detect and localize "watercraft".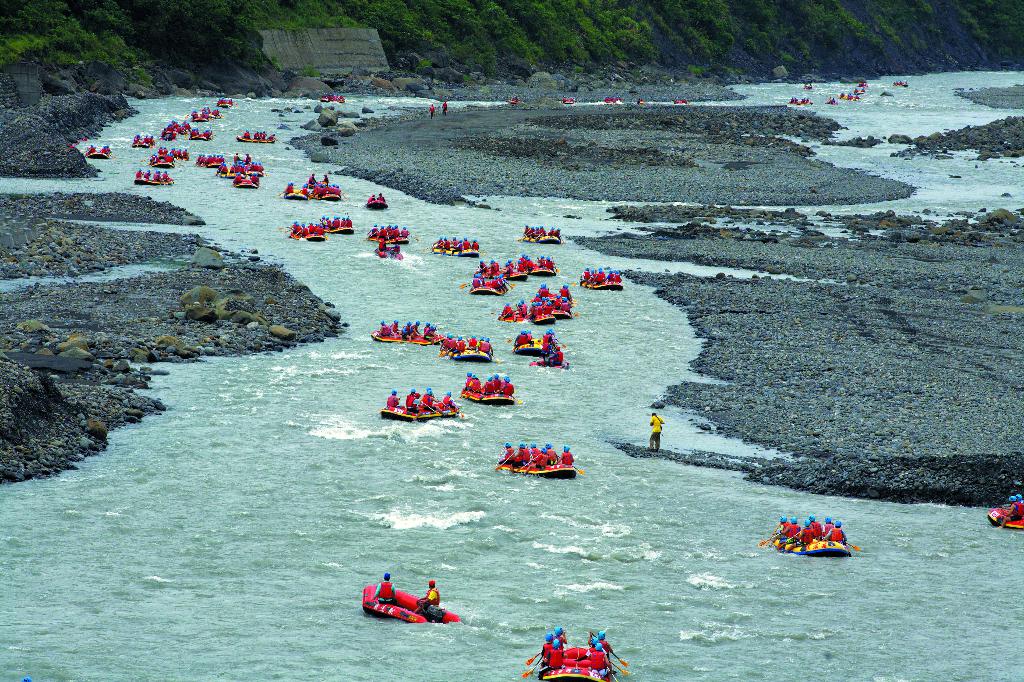
Localized at crop(189, 129, 212, 140).
